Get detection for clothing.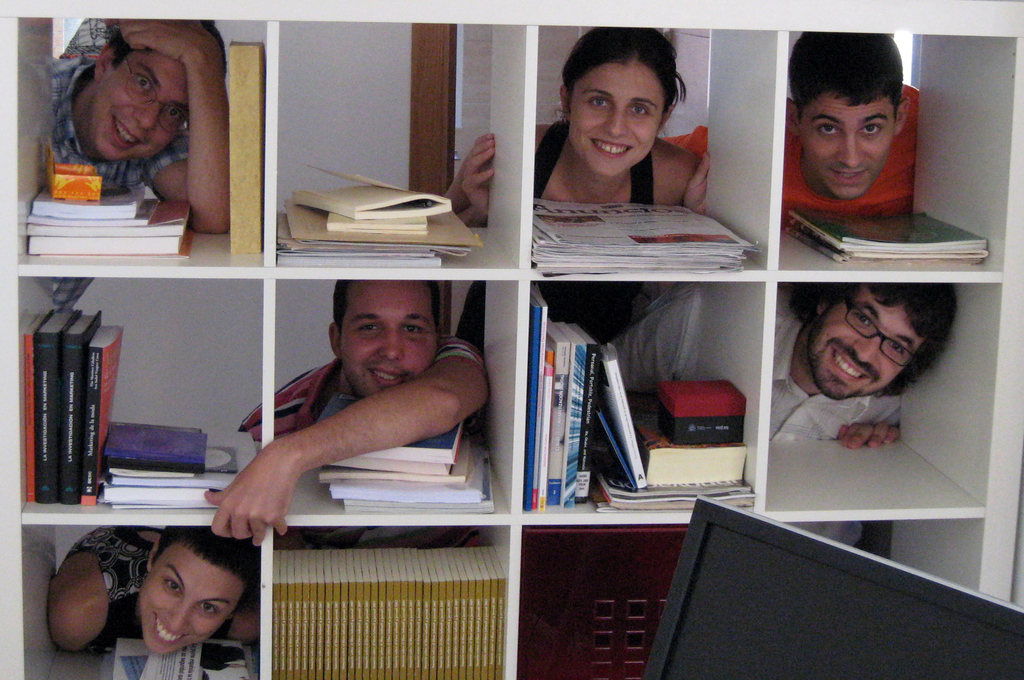
Detection: box(236, 328, 488, 442).
